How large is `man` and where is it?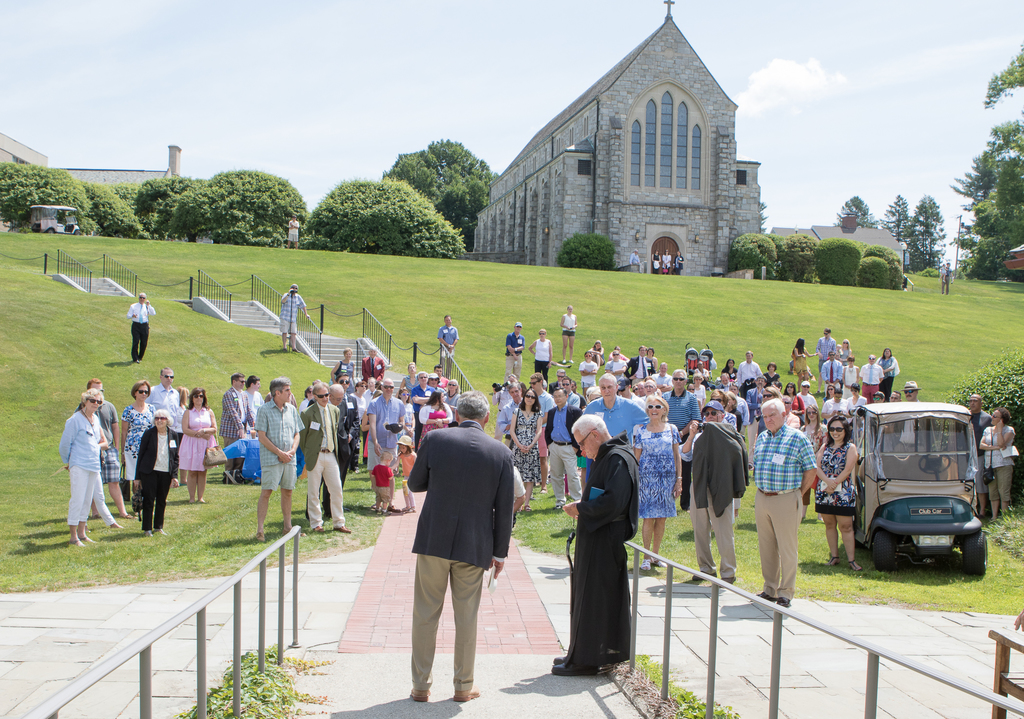
Bounding box: 817,327,834,391.
